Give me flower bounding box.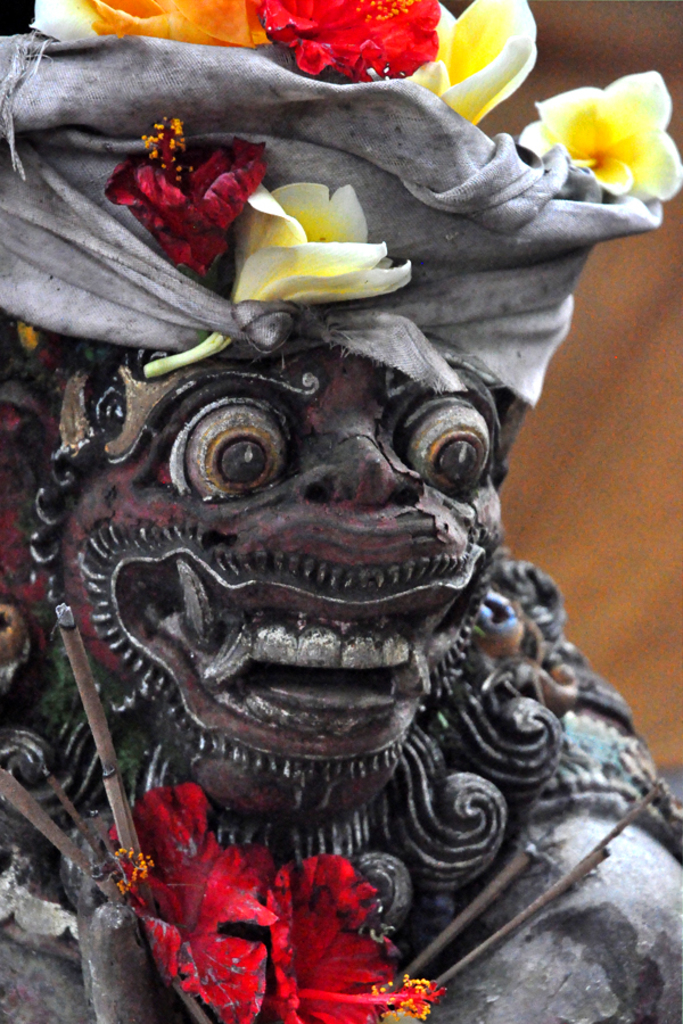
[x1=257, y1=0, x2=443, y2=81].
